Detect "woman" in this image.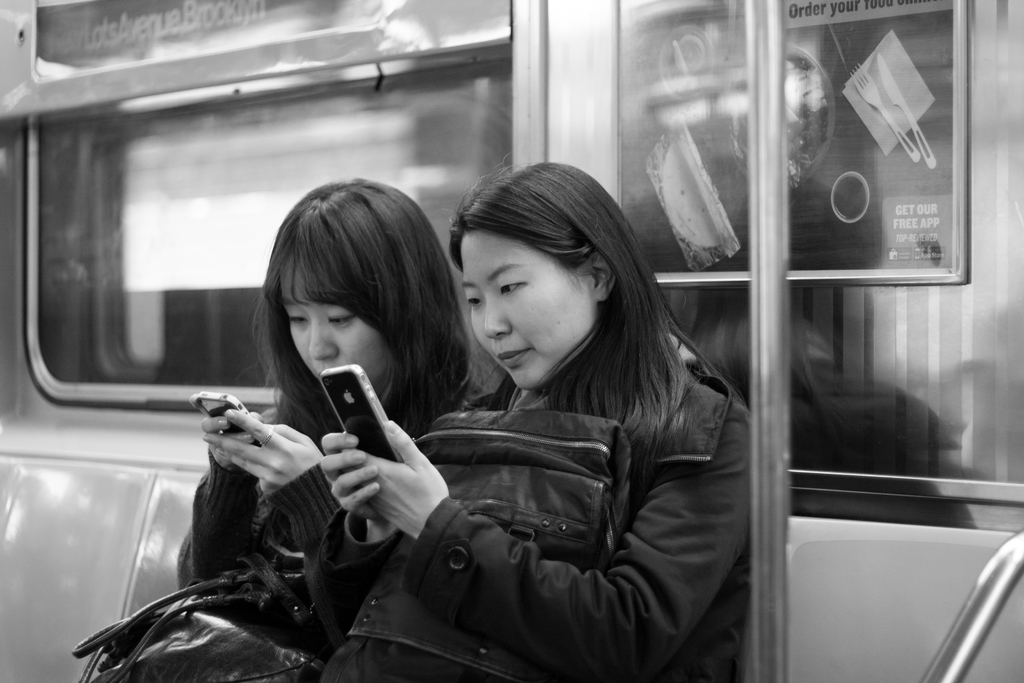
Detection: <bbox>173, 182, 489, 657</bbox>.
